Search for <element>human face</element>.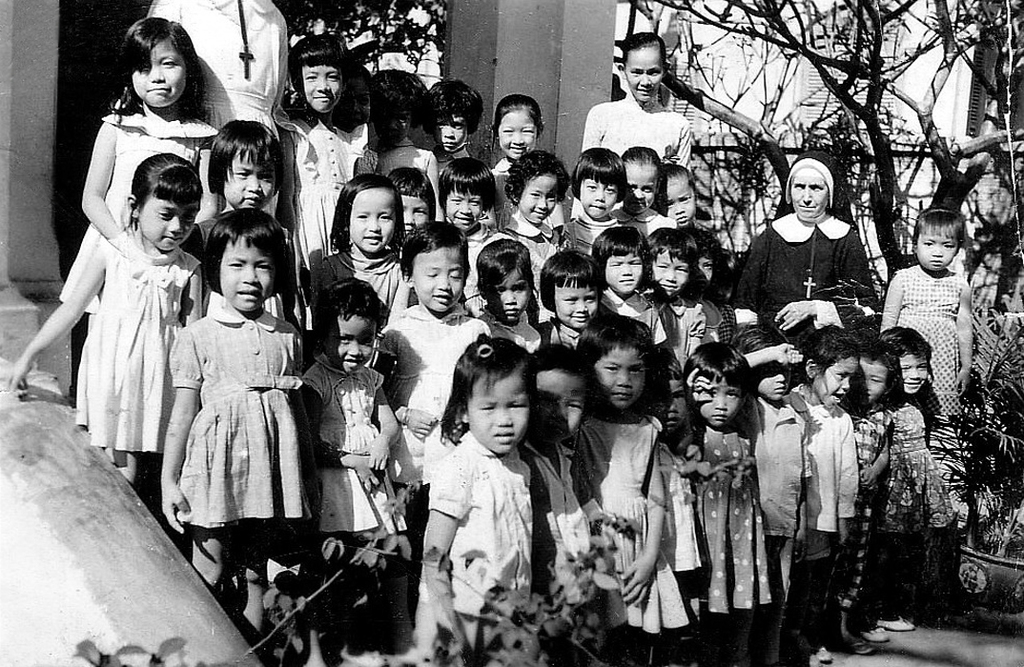
Found at [658,176,696,230].
